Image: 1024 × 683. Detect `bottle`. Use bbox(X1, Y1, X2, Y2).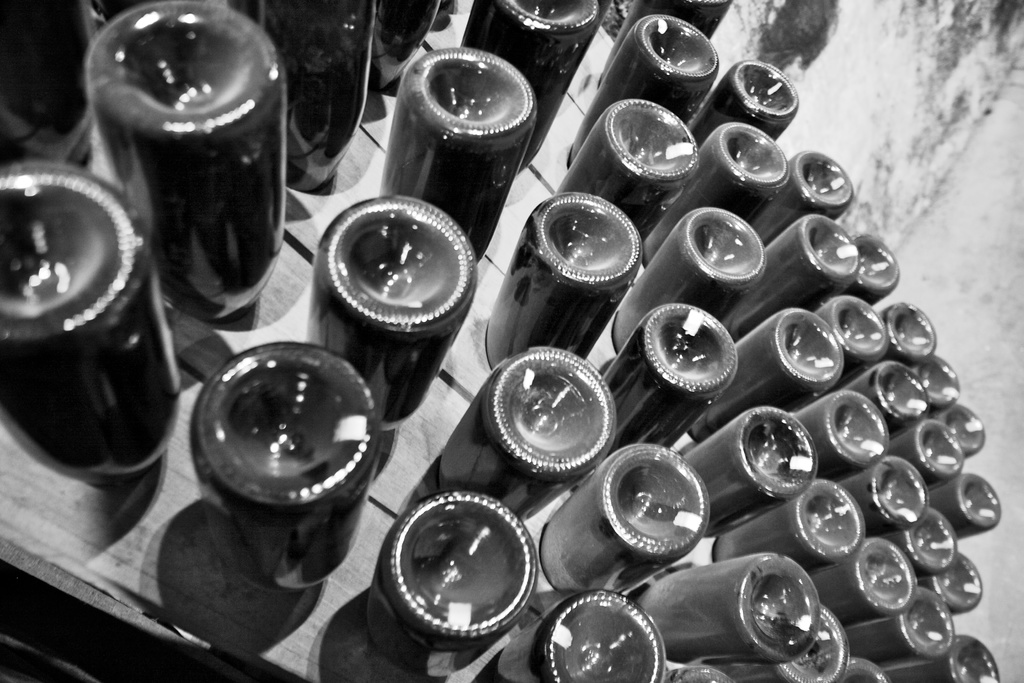
bbox(637, 554, 823, 666).
